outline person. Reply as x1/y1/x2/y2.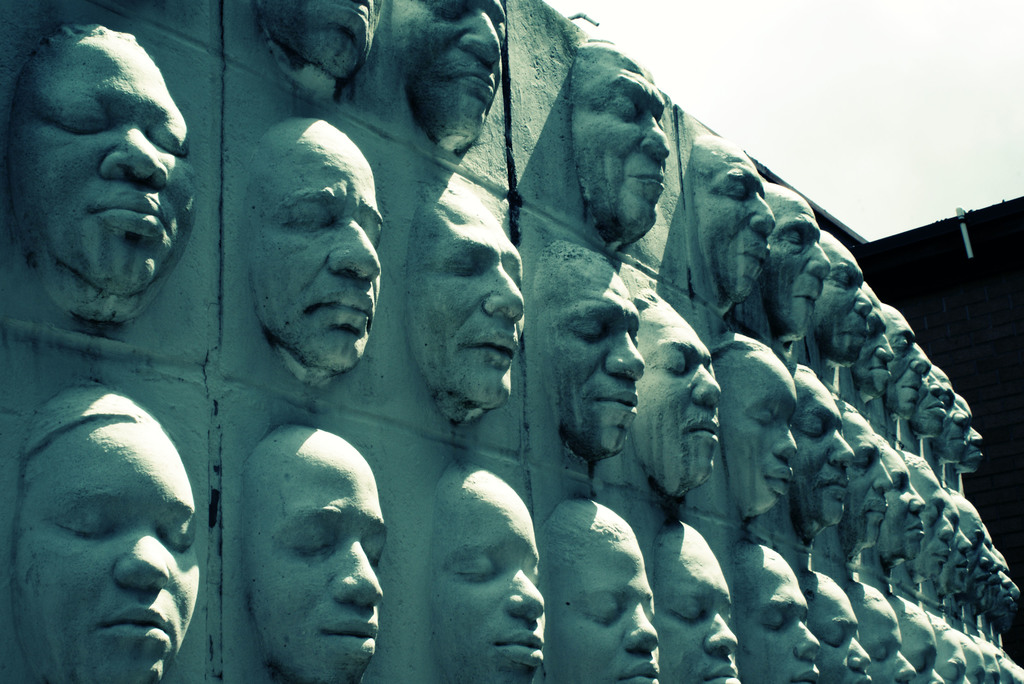
993/548/1021/624.
